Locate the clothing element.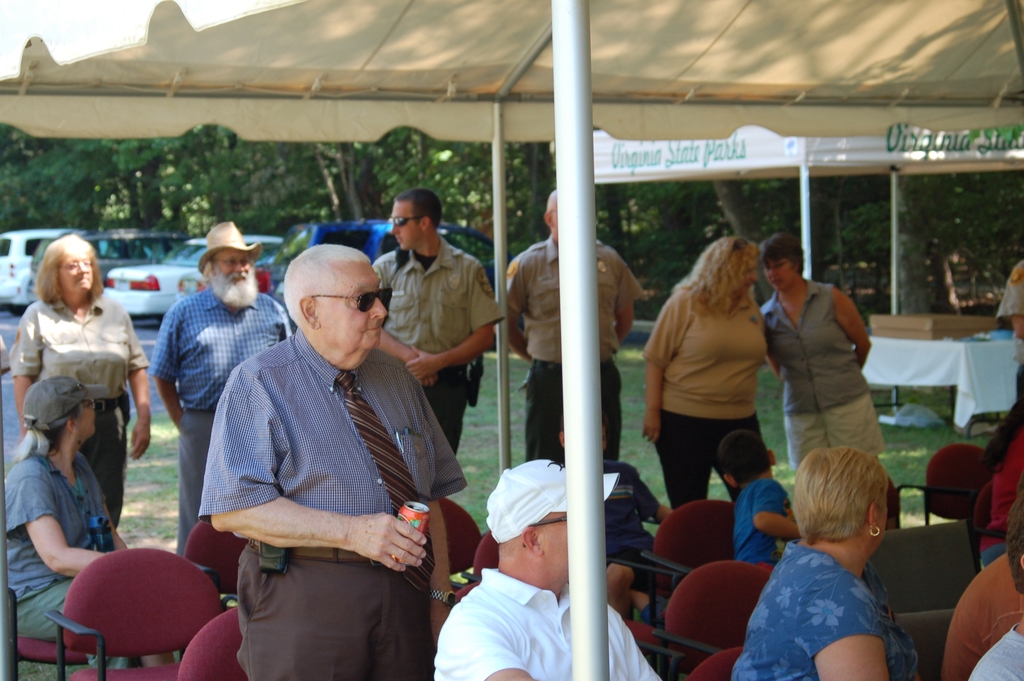
Element bbox: select_region(943, 550, 1023, 680).
